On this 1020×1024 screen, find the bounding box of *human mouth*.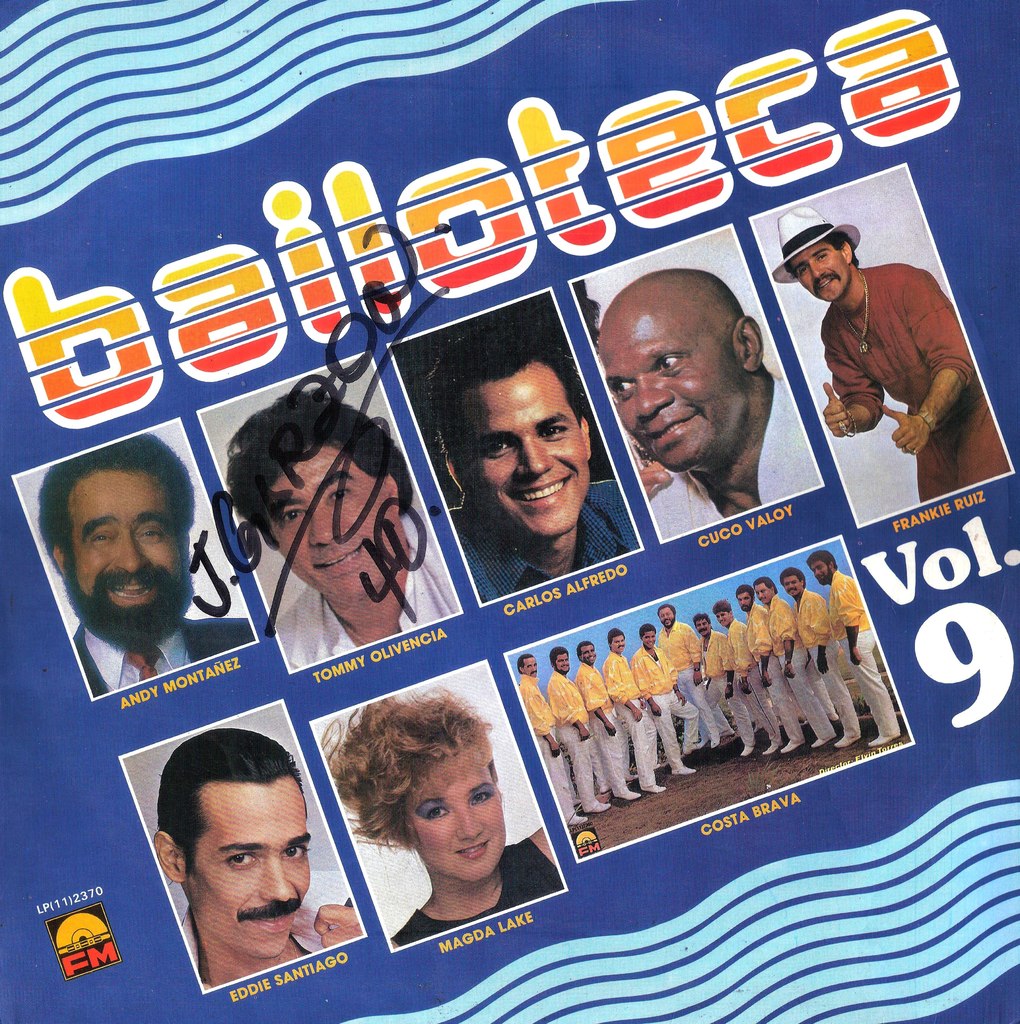
Bounding box: 506:477:571:512.
